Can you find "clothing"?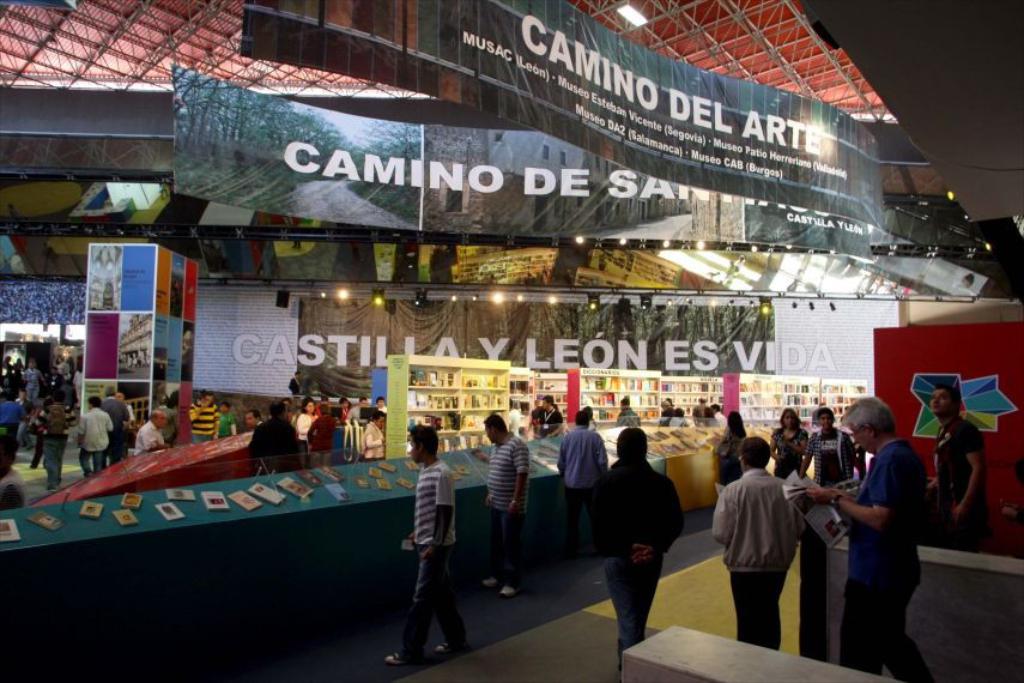
Yes, bounding box: [x1=252, y1=412, x2=308, y2=476].
